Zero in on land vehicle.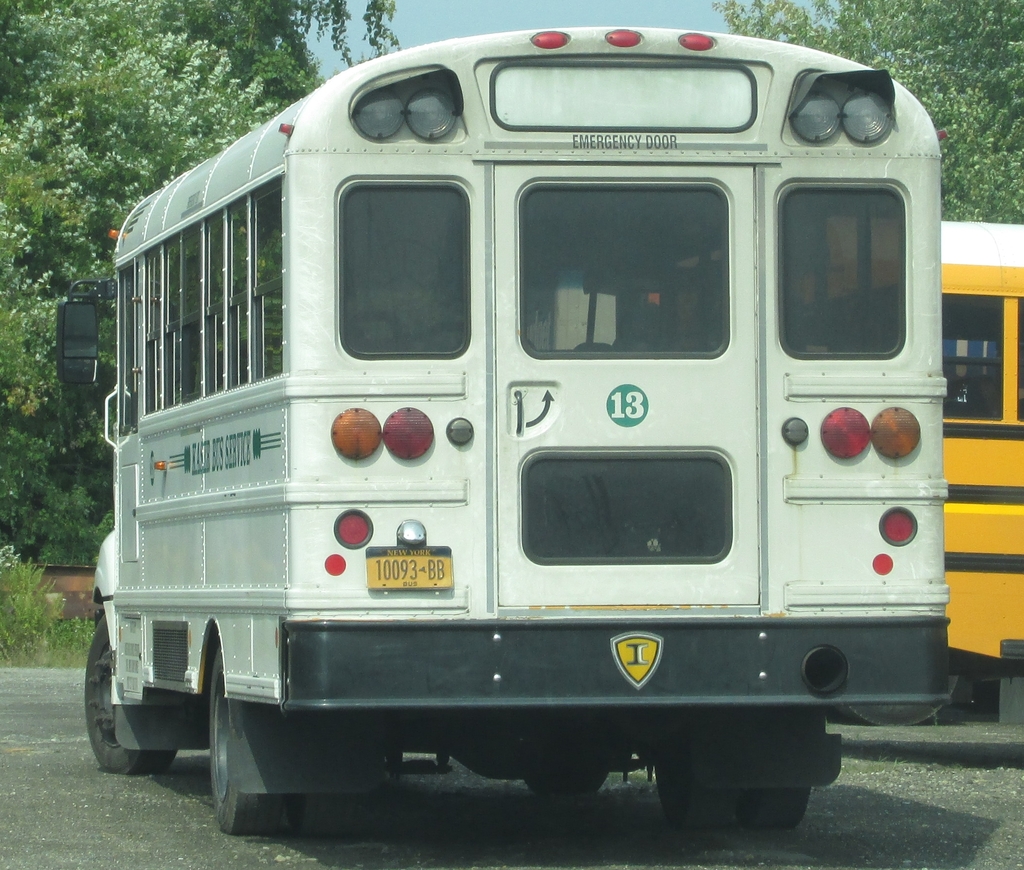
Zeroed in: 93 42 971 828.
